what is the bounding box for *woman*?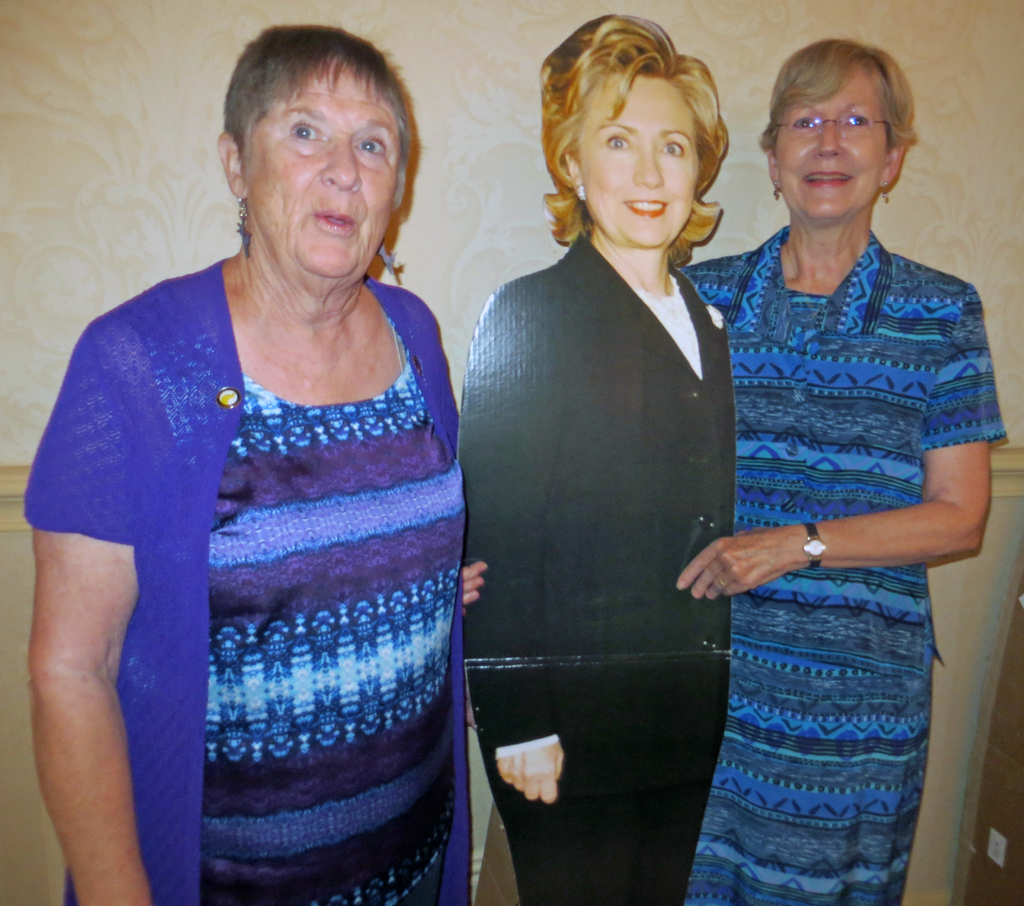
[left=456, top=45, right=1016, bottom=905].
